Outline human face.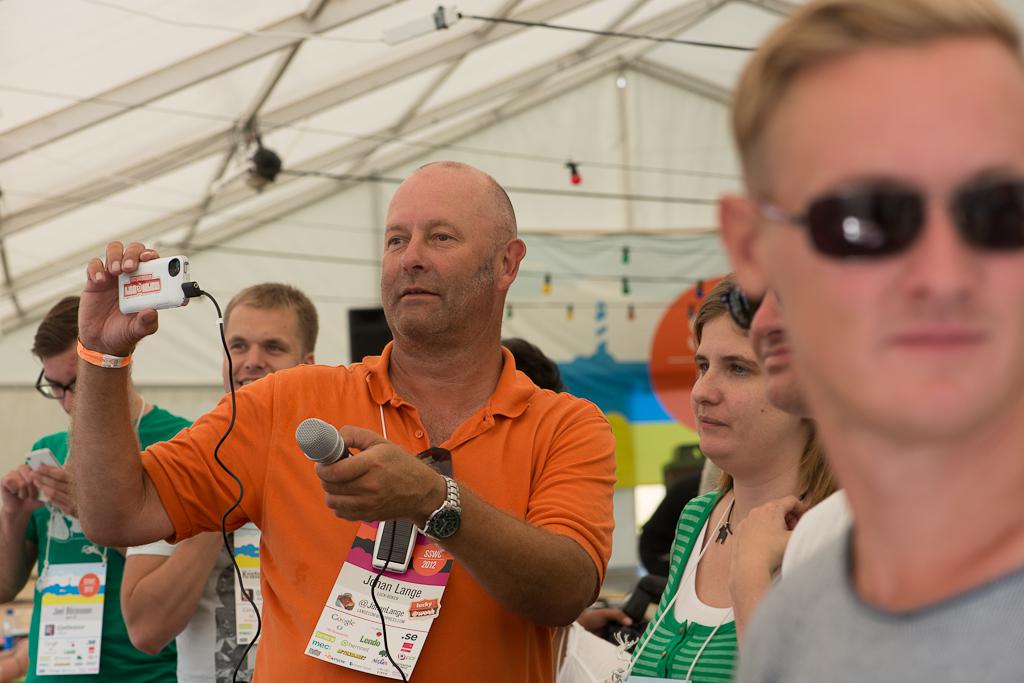
Outline: bbox=[42, 349, 74, 418].
